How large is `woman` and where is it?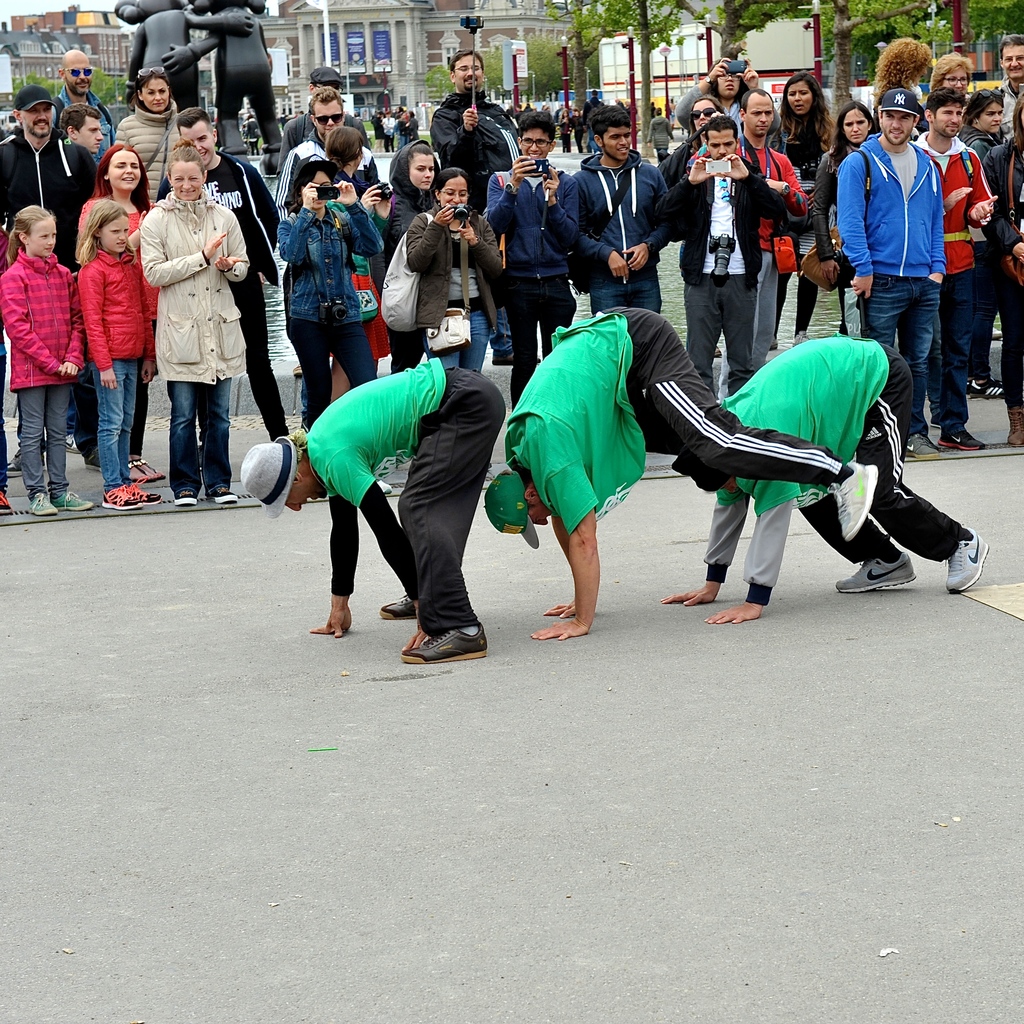
Bounding box: crop(954, 86, 1016, 396).
